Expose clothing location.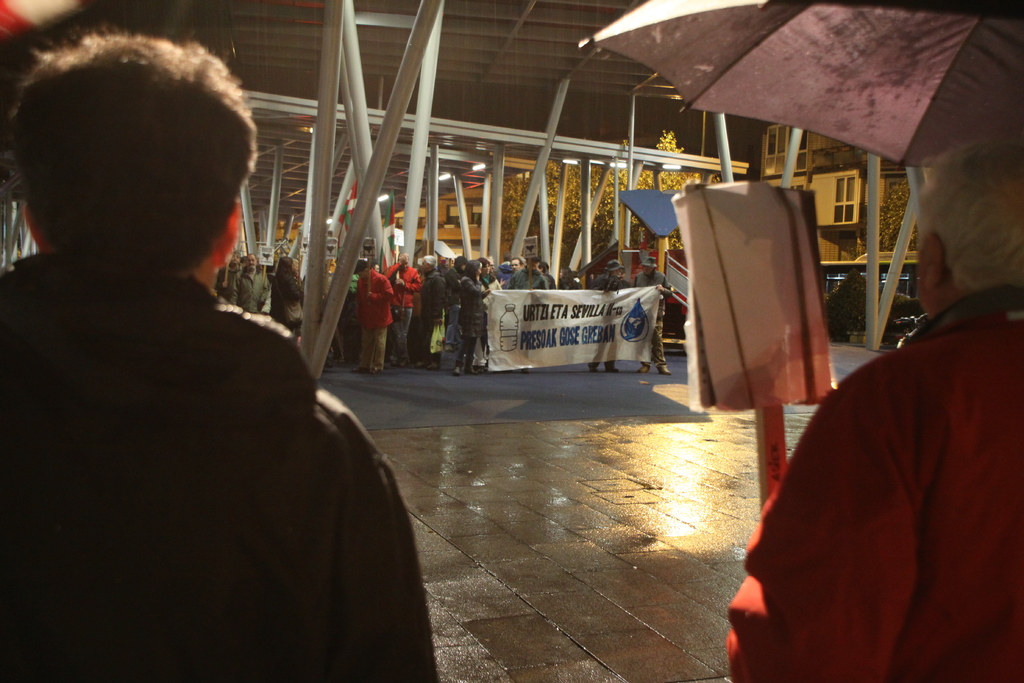
Exposed at Rect(591, 276, 633, 366).
